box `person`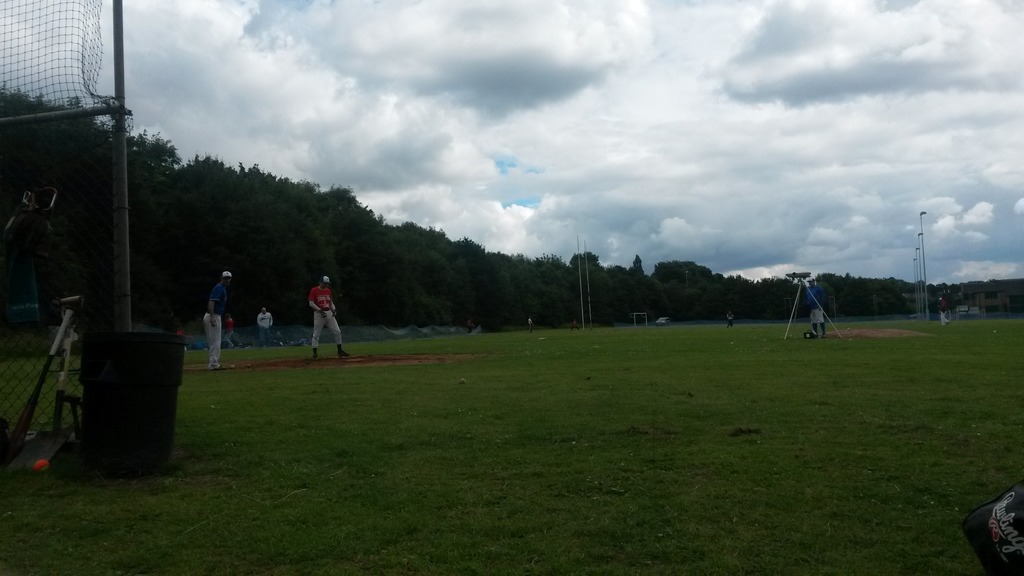
(left=202, top=269, right=234, bottom=369)
